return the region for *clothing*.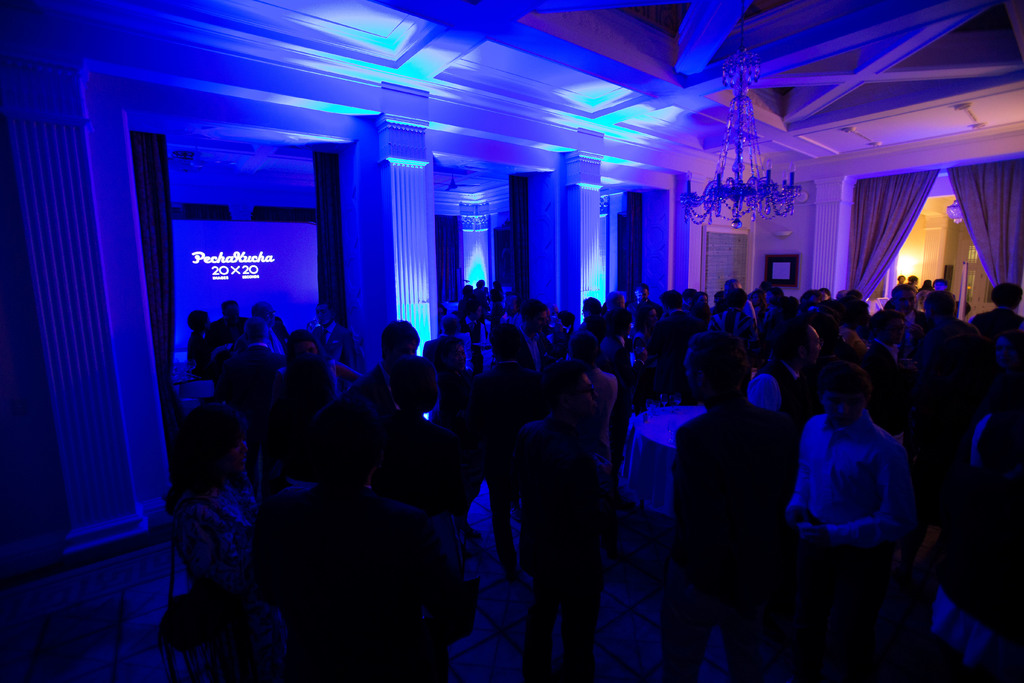
region(923, 288, 956, 327).
